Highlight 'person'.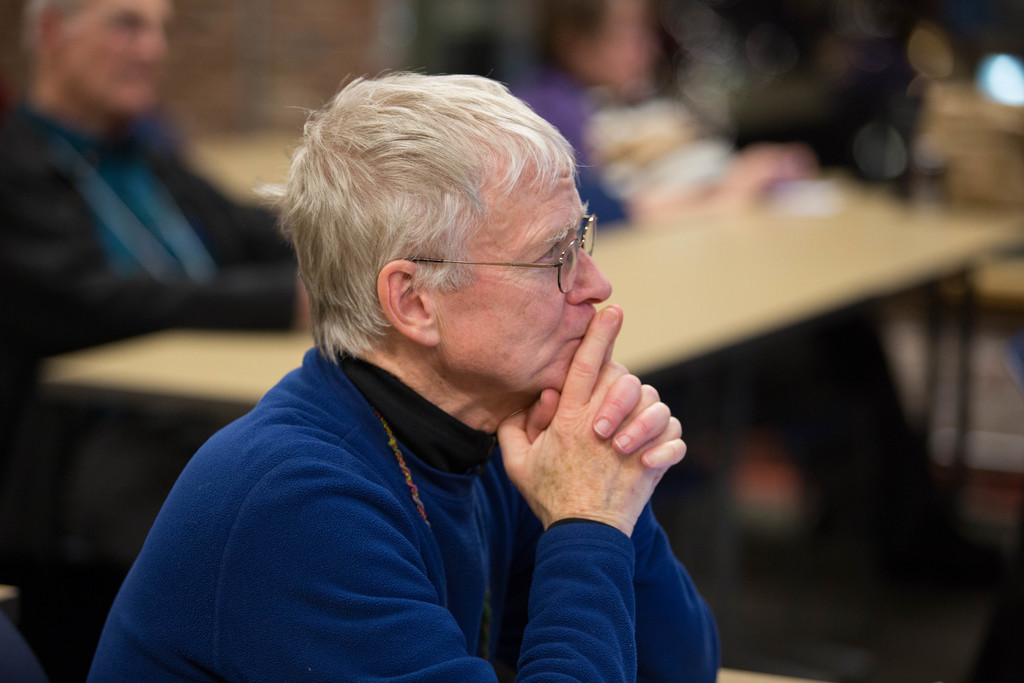
Highlighted region: [left=0, top=2, right=307, bottom=571].
